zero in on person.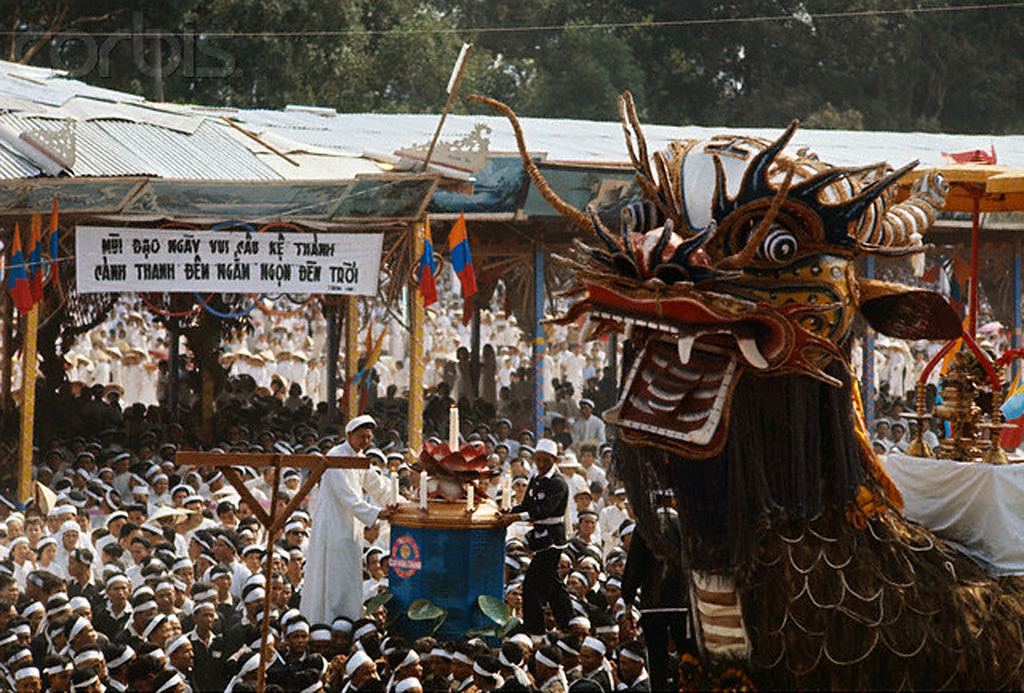
Zeroed in: locate(67, 608, 107, 656).
